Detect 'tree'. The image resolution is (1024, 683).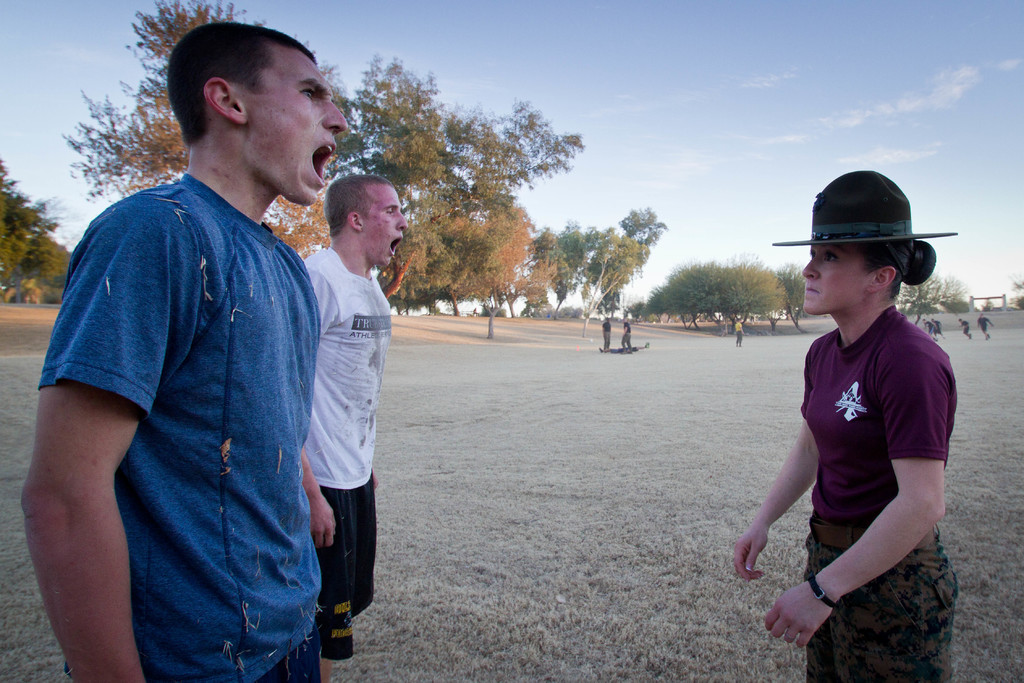
left=529, top=227, right=574, bottom=311.
